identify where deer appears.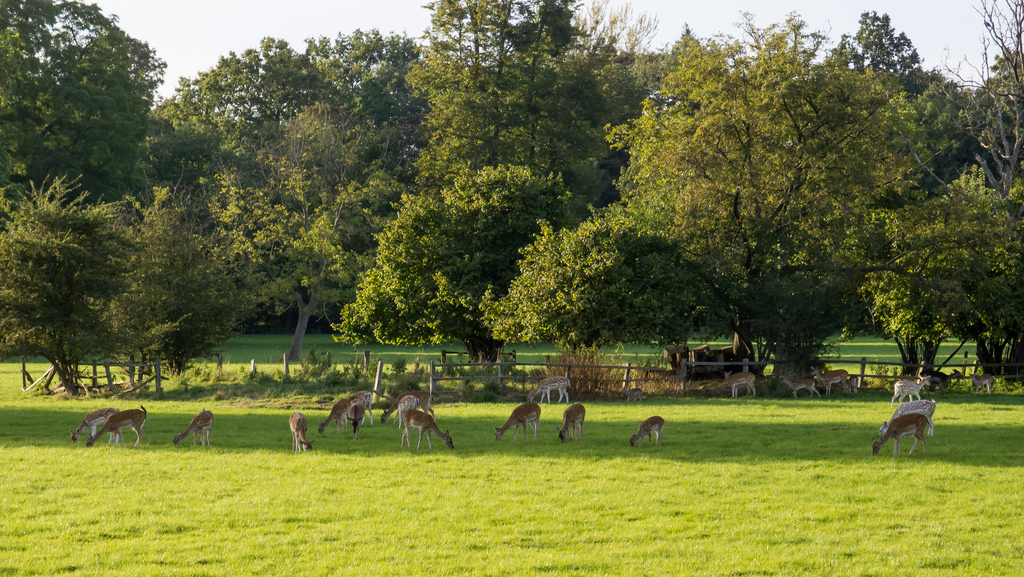
Appears at [left=873, top=416, right=931, bottom=454].
